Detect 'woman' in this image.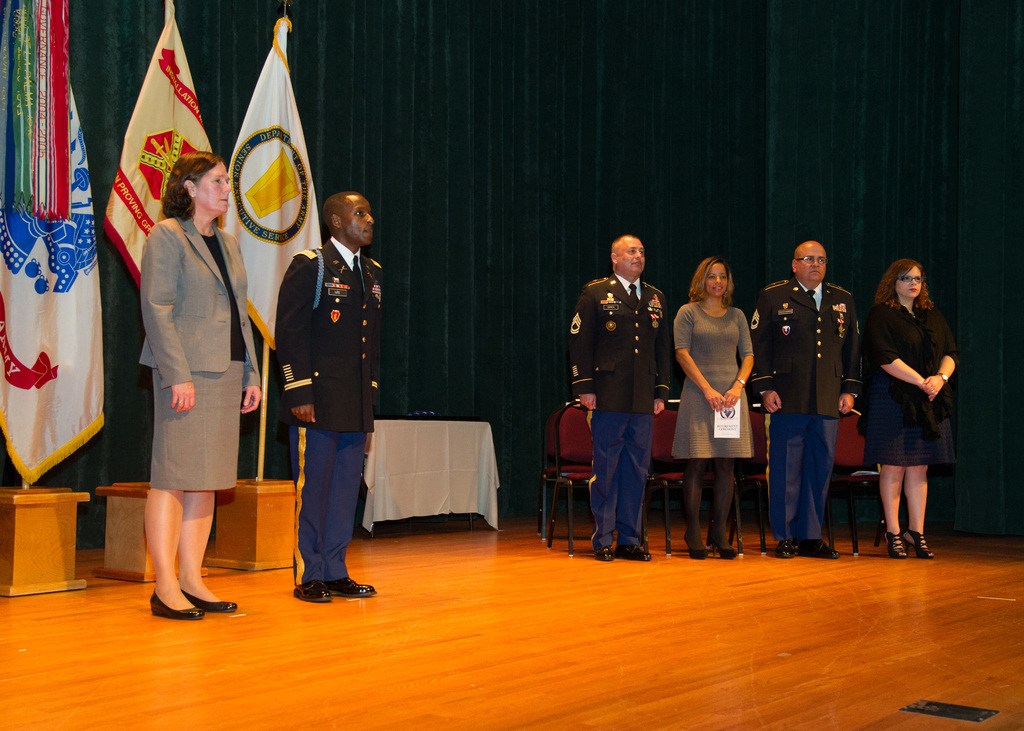
Detection: {"x1": 688, "y1": 255, "x2": 778, "y2": 535}.
